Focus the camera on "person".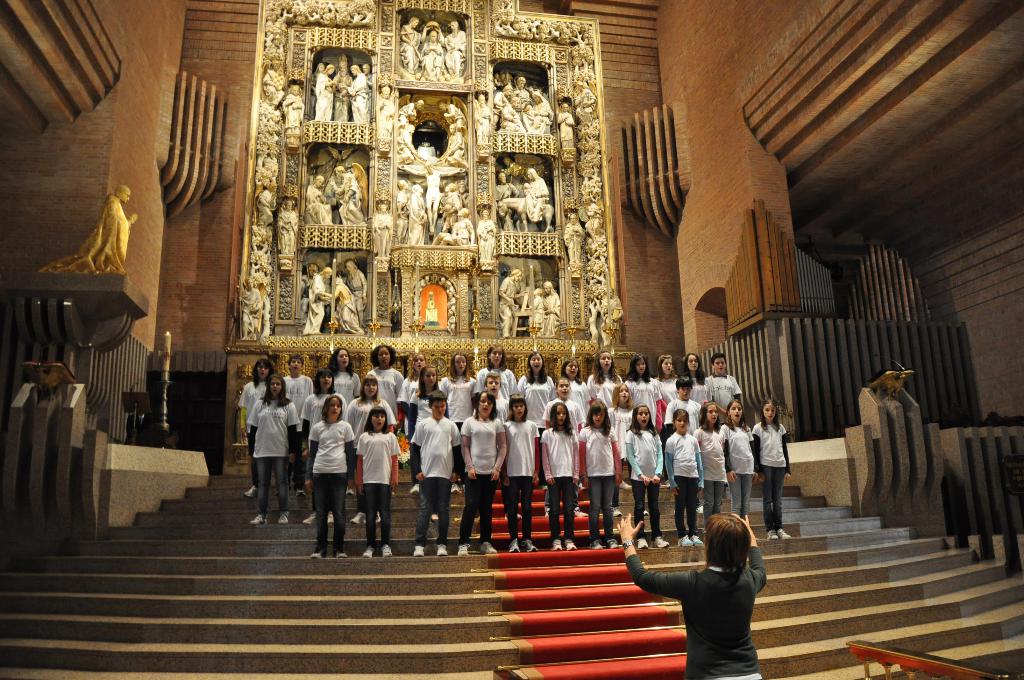
Focus region: select_region(303, 367, 347, 522).
